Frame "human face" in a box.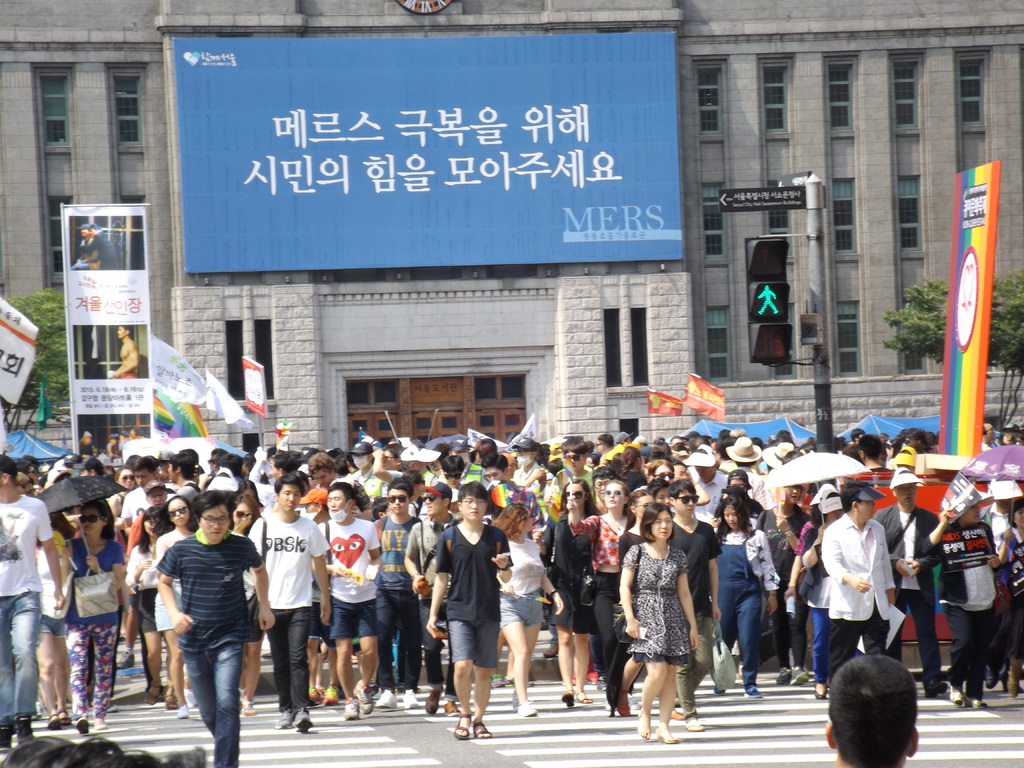
bbox=[603, 484, 625, 506].
